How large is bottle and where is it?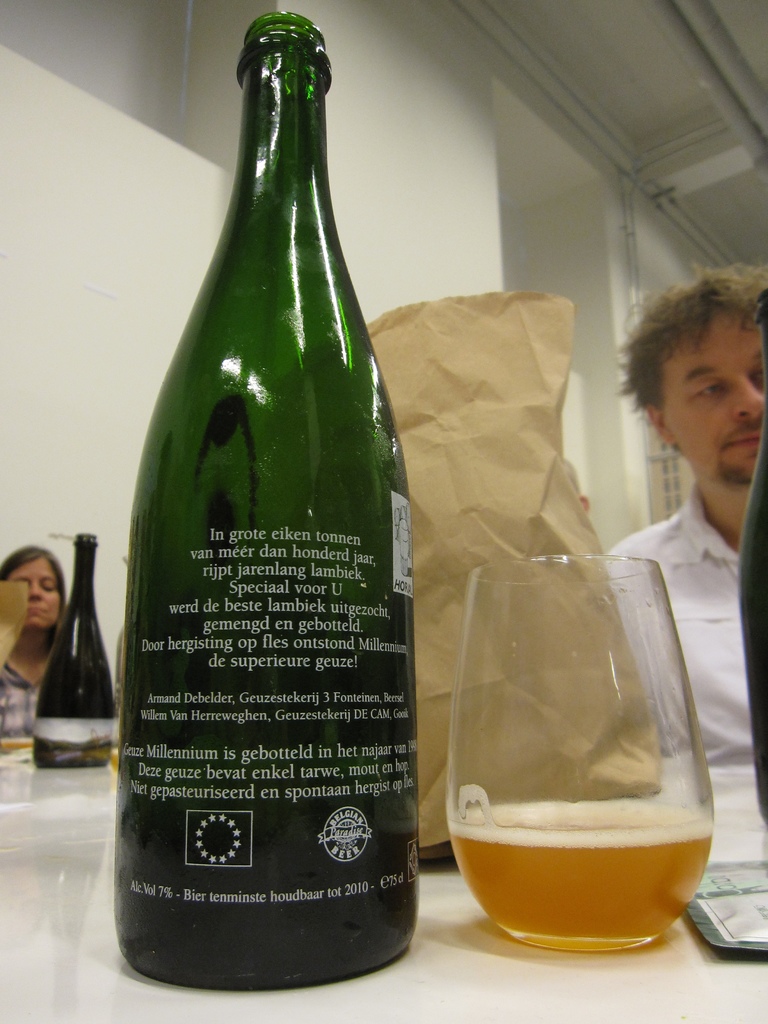
Bounding box: box=[110, 17, 427, 986].
